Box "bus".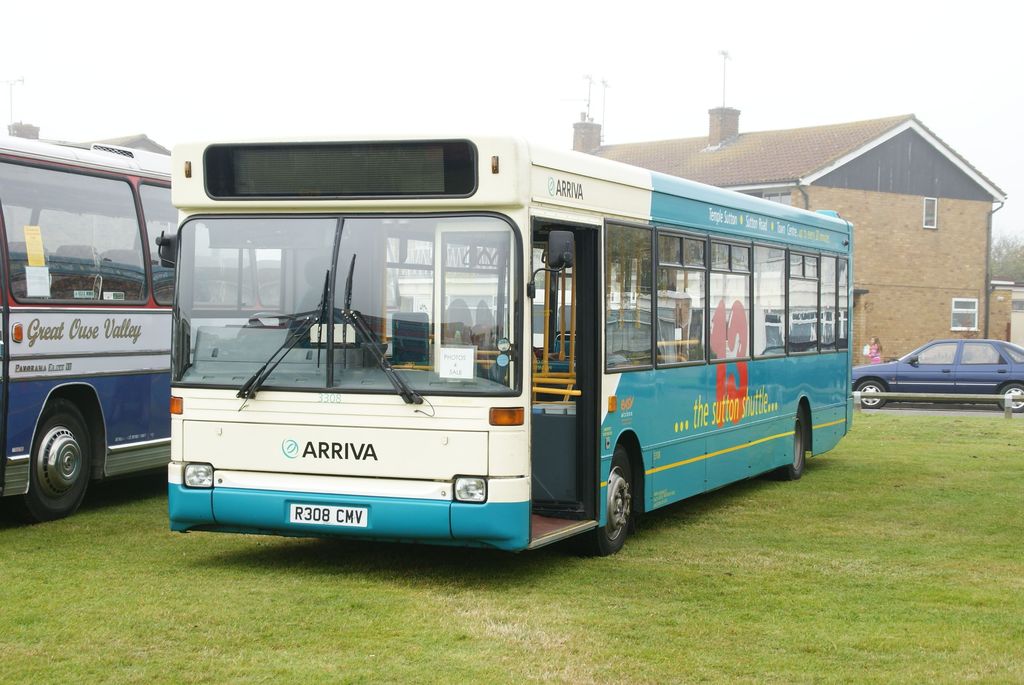
l=147, t=133, r=855, b=560.
